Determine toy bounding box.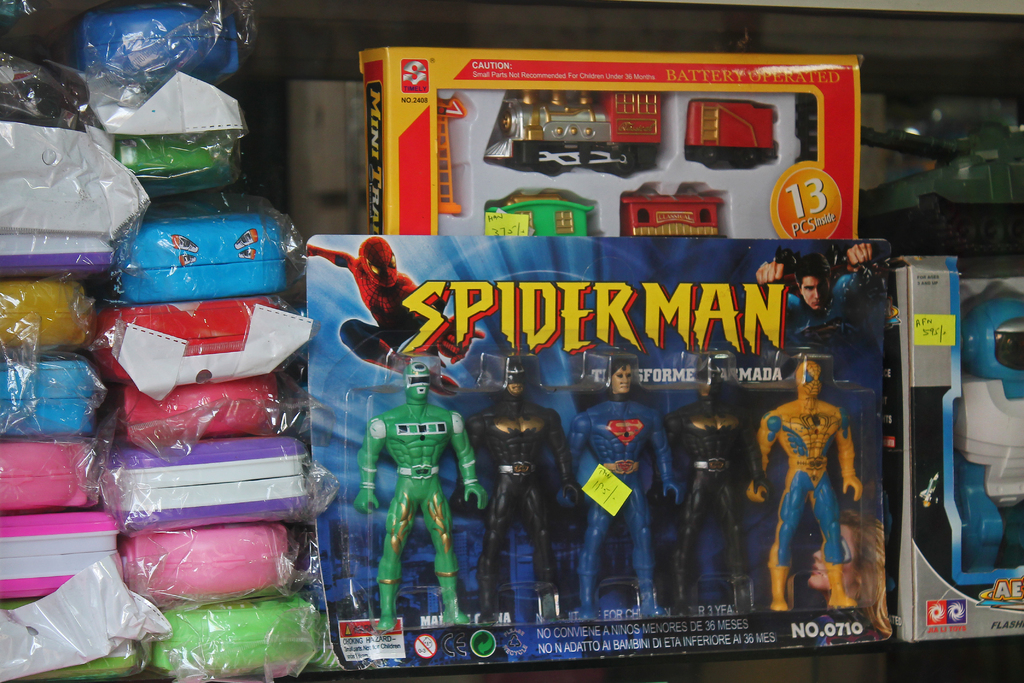
Determined: select_region(745, 360, 865, 613).
